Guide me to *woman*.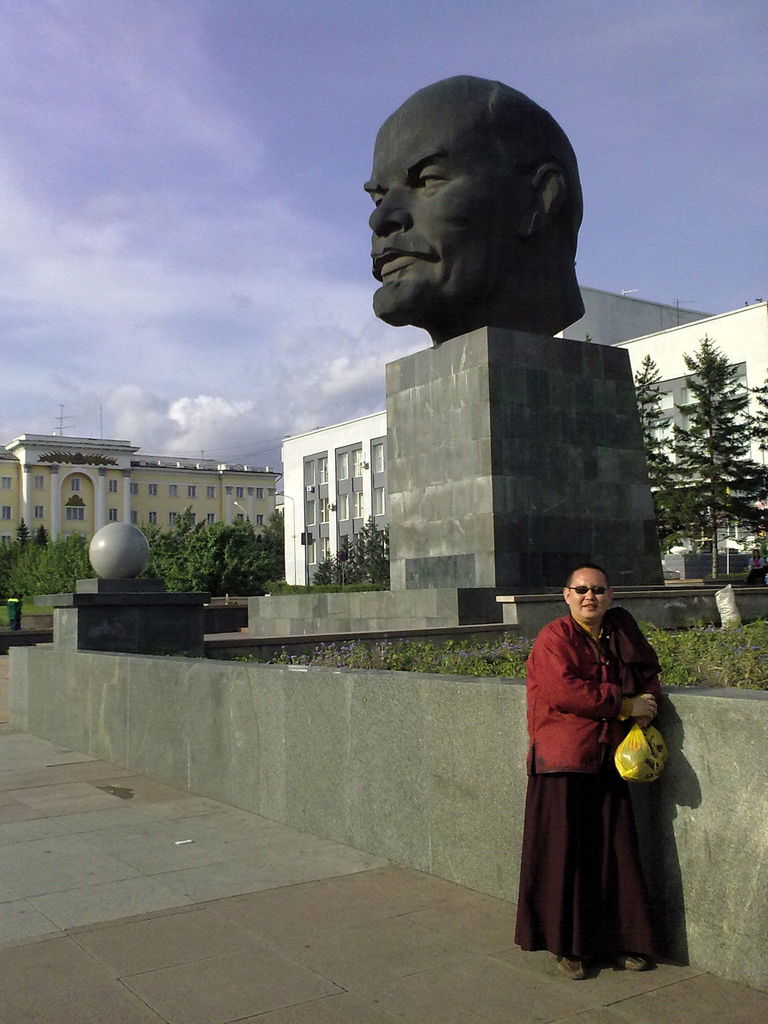
Guidance: {"x1": 484, "y1": 515, "x2": 664, "y2": 959}.
